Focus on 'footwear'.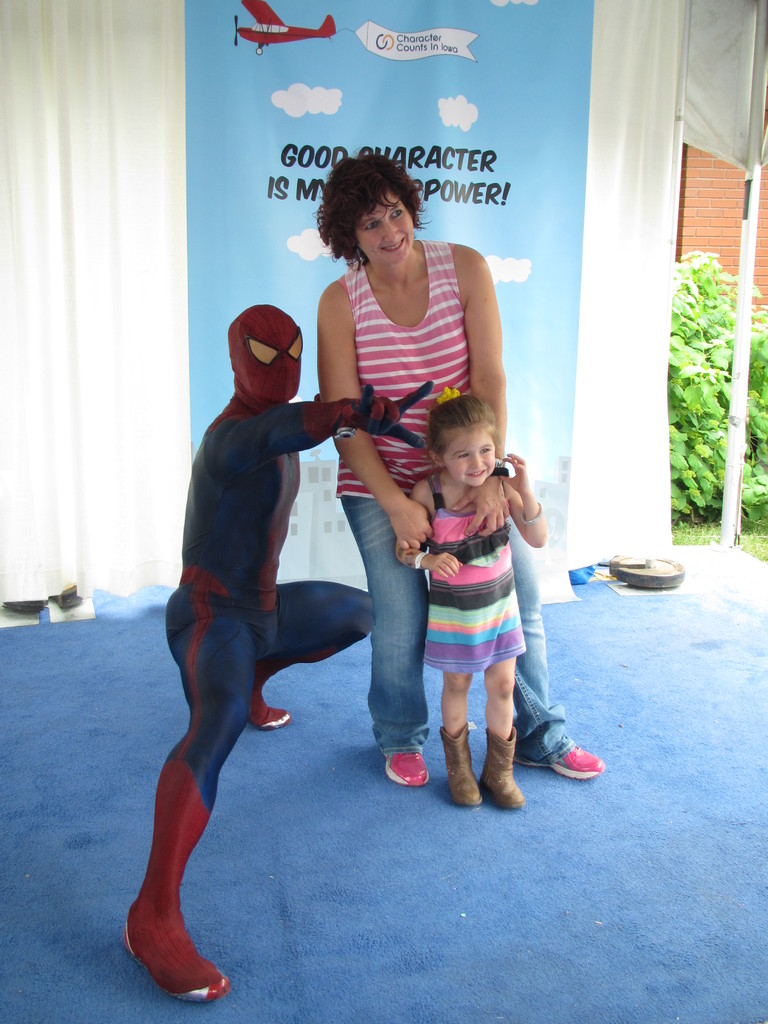
Focused at bbox=(515, 746, 603, 778).
